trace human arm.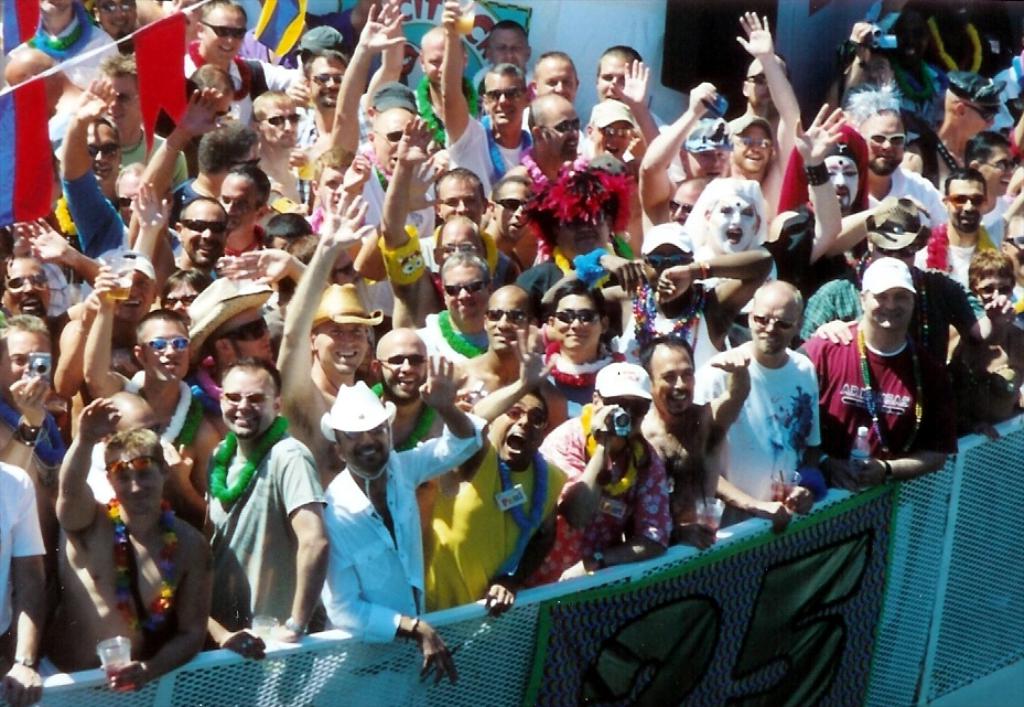
Traced to [x1=336, y1=149, x2=366, y2=217].
